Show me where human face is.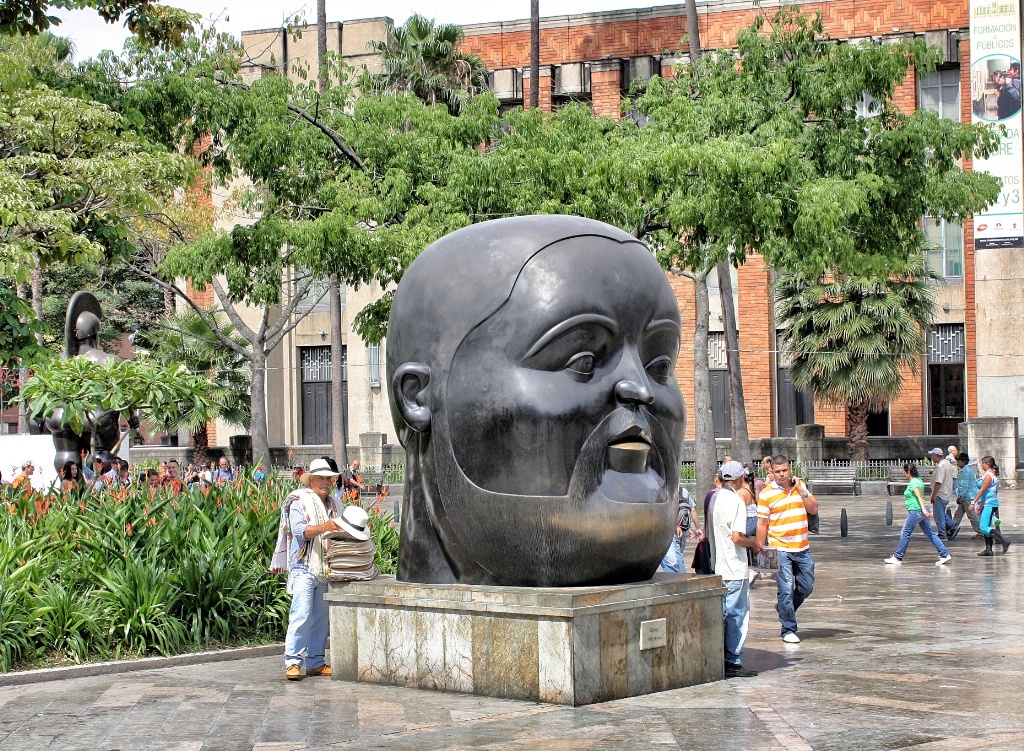
human face is at {"x1": 446, "y1": 235, "x2": 690, "y2": 502}.
